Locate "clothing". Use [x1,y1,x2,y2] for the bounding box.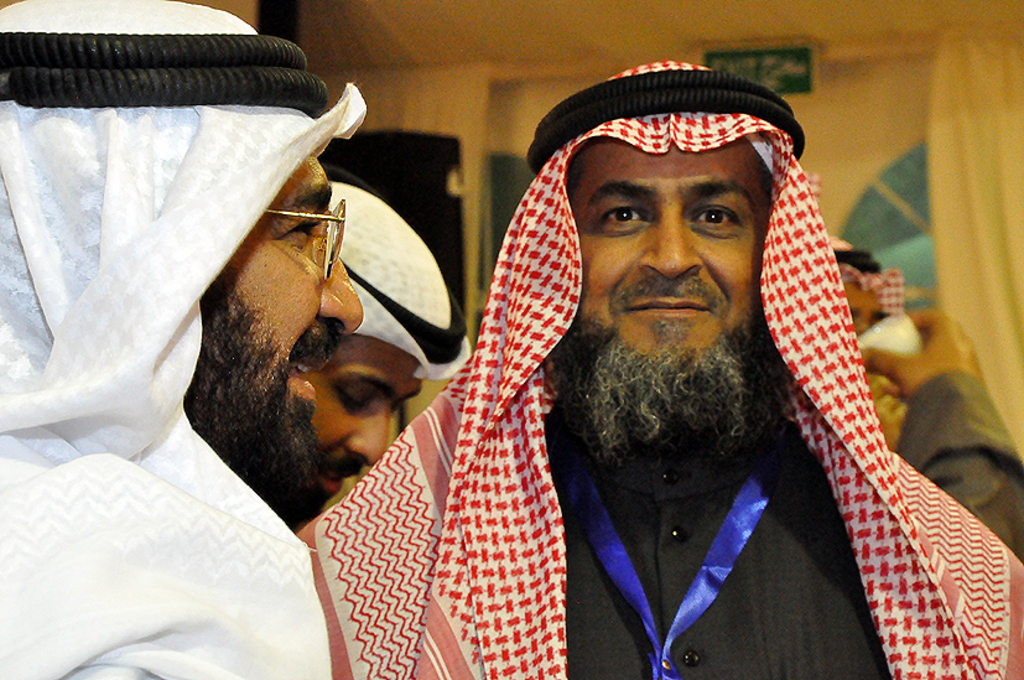
[313,37,1023,679].
